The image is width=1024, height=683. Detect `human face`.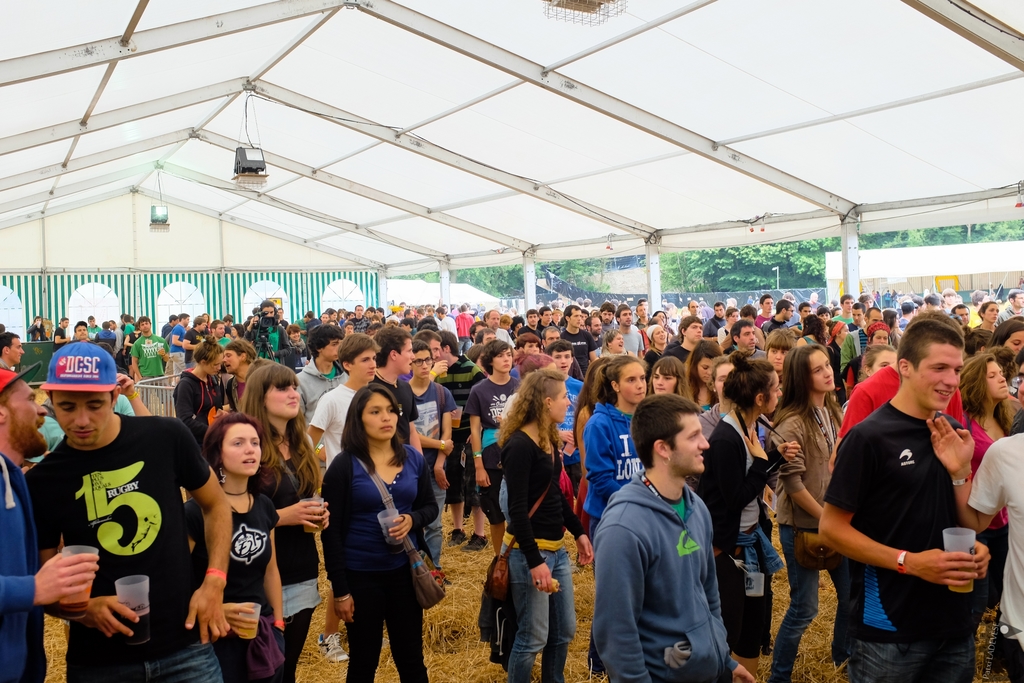
Detection: {"x1": 289, "y1": 326, "x2": 301, "y2": 340}.
